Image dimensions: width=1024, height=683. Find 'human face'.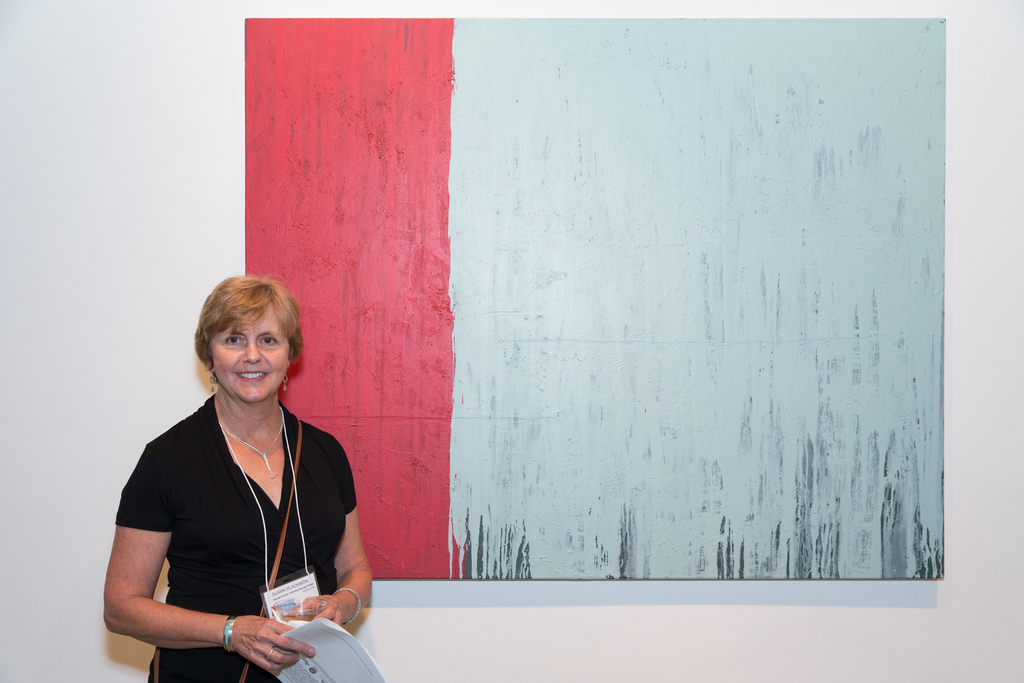
<region>203, 304, 289, 404</region>.
